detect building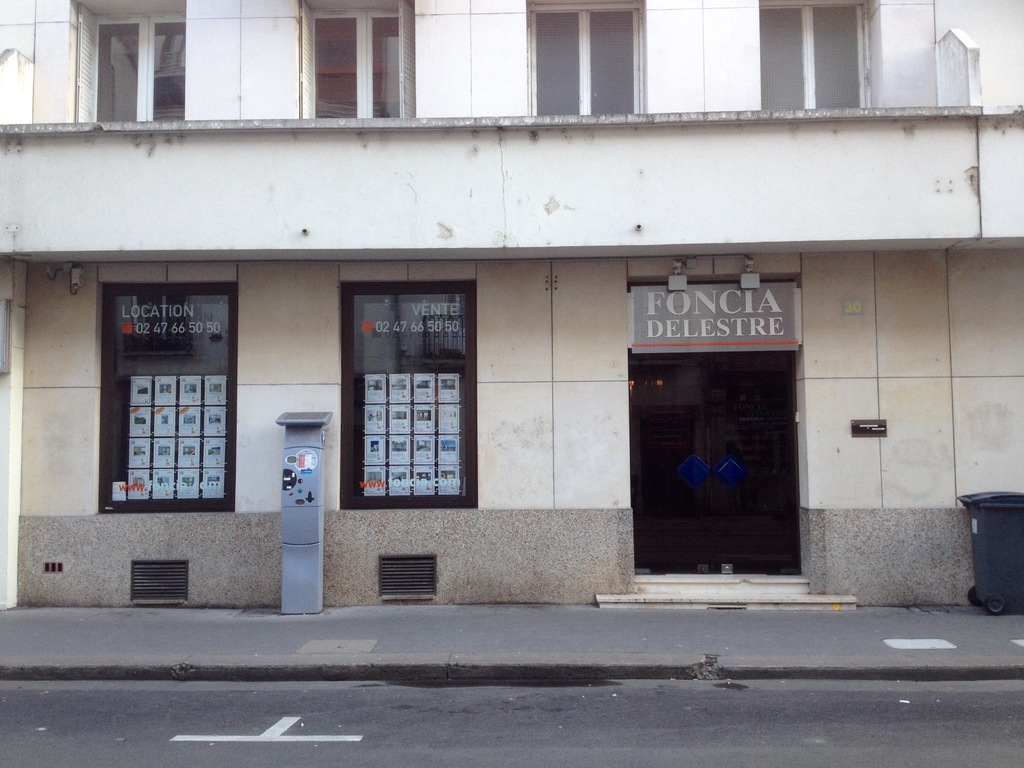
(left=0, top=0, right=1023, bottom=609)
